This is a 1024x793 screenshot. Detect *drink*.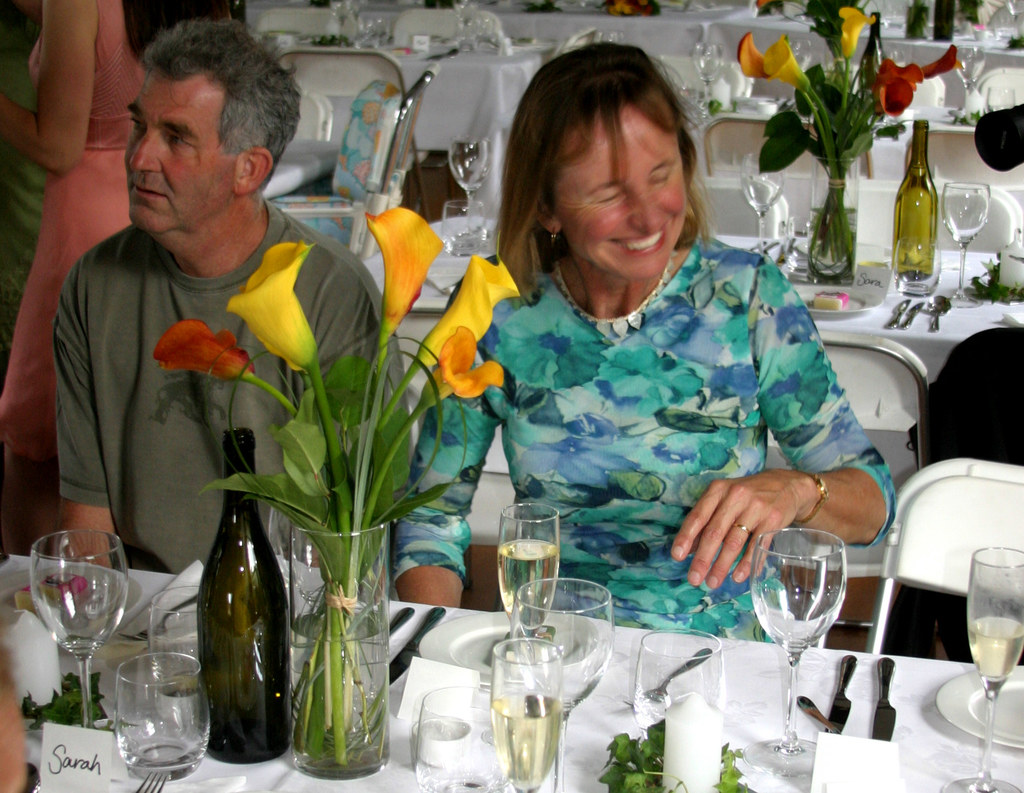
region(493, 696, 562, 792).
